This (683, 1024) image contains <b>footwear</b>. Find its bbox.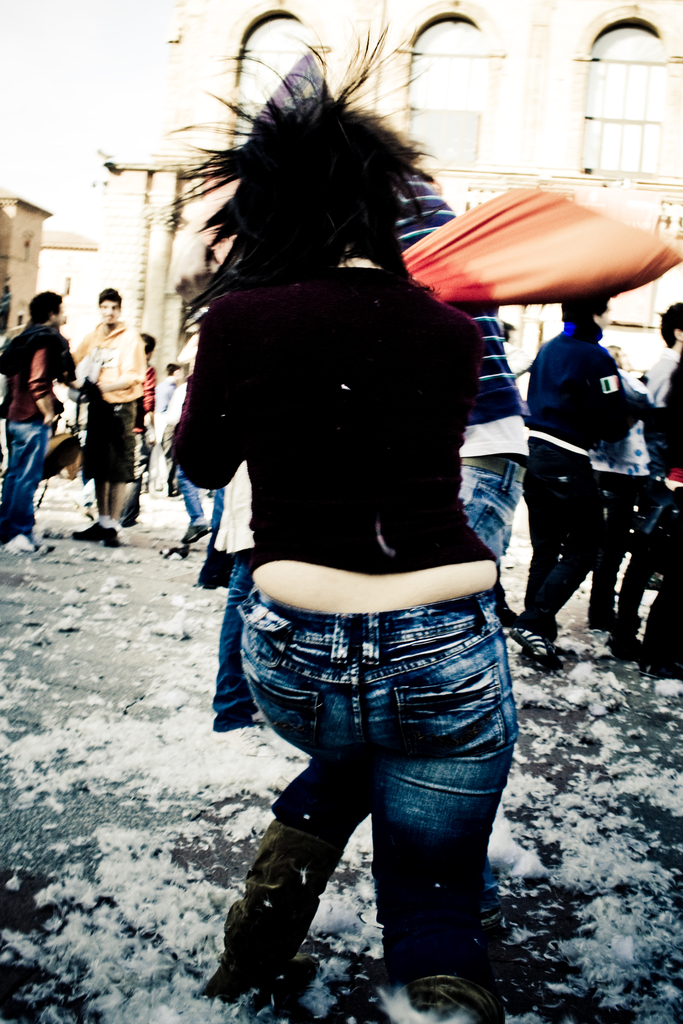
box(507, 636, 549, 664).
